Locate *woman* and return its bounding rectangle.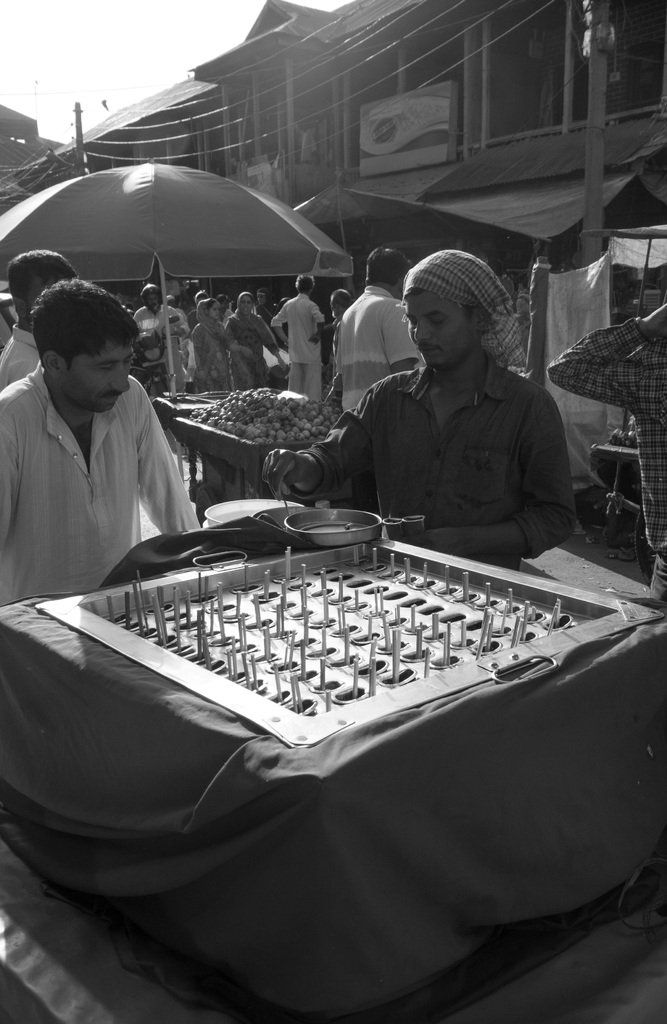
left=227, top=287, right=284, bottom=392.
